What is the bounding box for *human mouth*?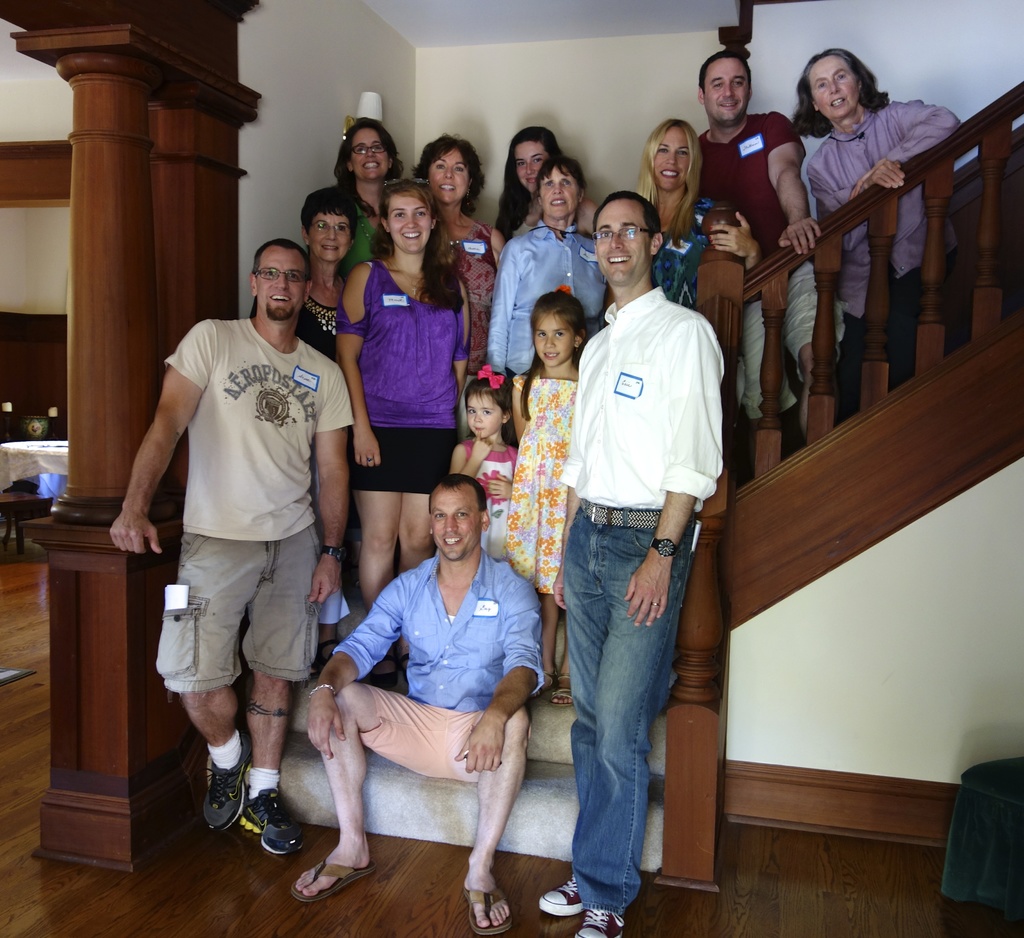
x1=439 y1=533 x2=467 y2=552.
